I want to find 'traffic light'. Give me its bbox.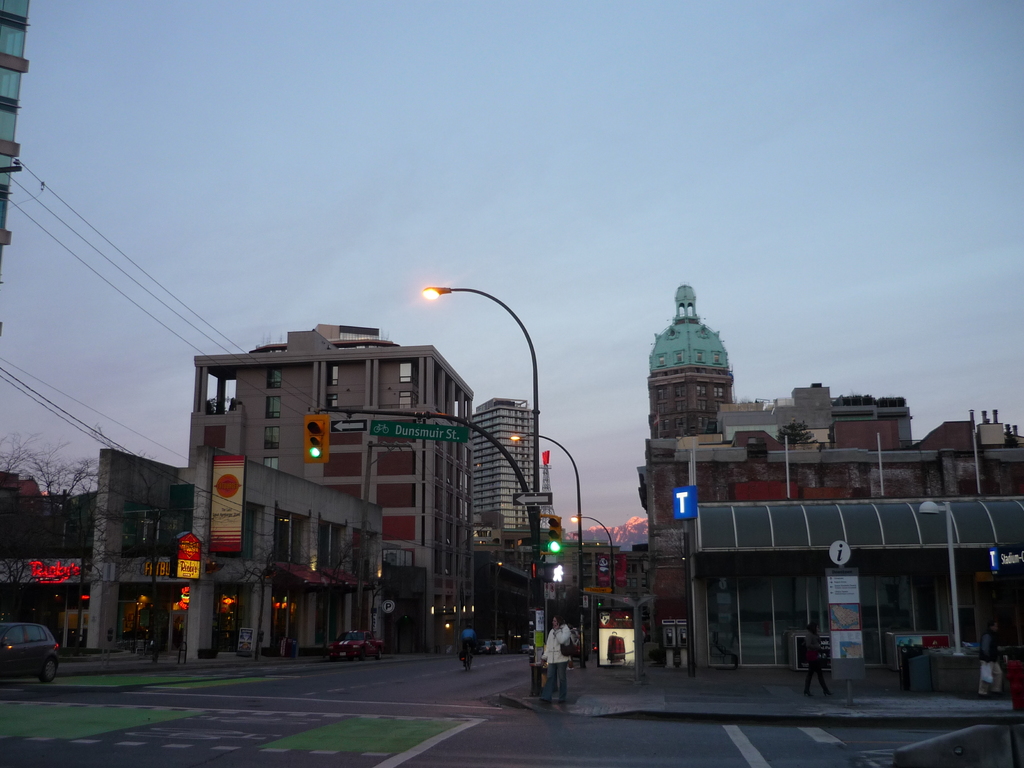
303 413 332 465.
